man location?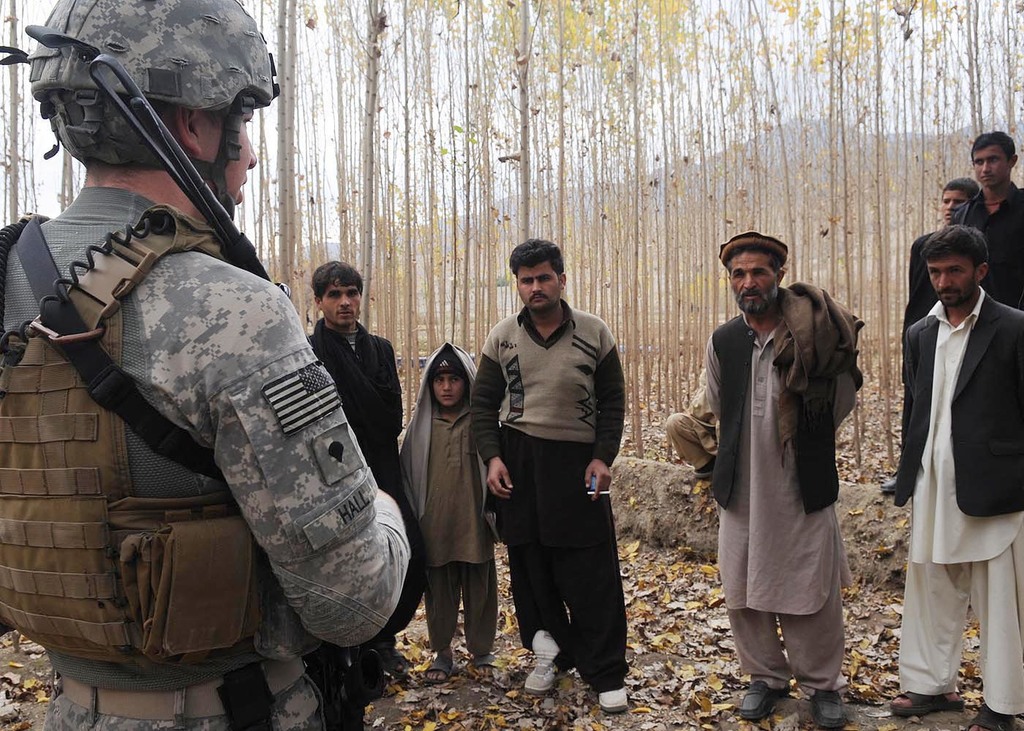
crop(951, 139, 1023, 350)
